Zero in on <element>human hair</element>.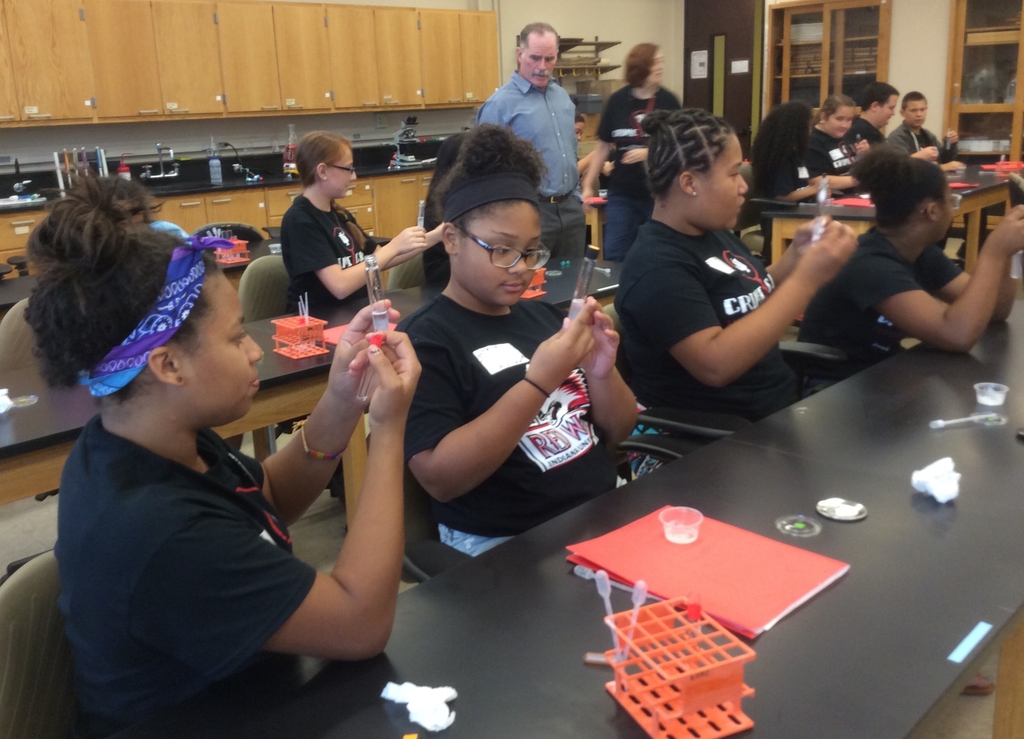
Zeroed in: {"x1": 860, "y1": 80, "x2": 900, "y2": 109}.
